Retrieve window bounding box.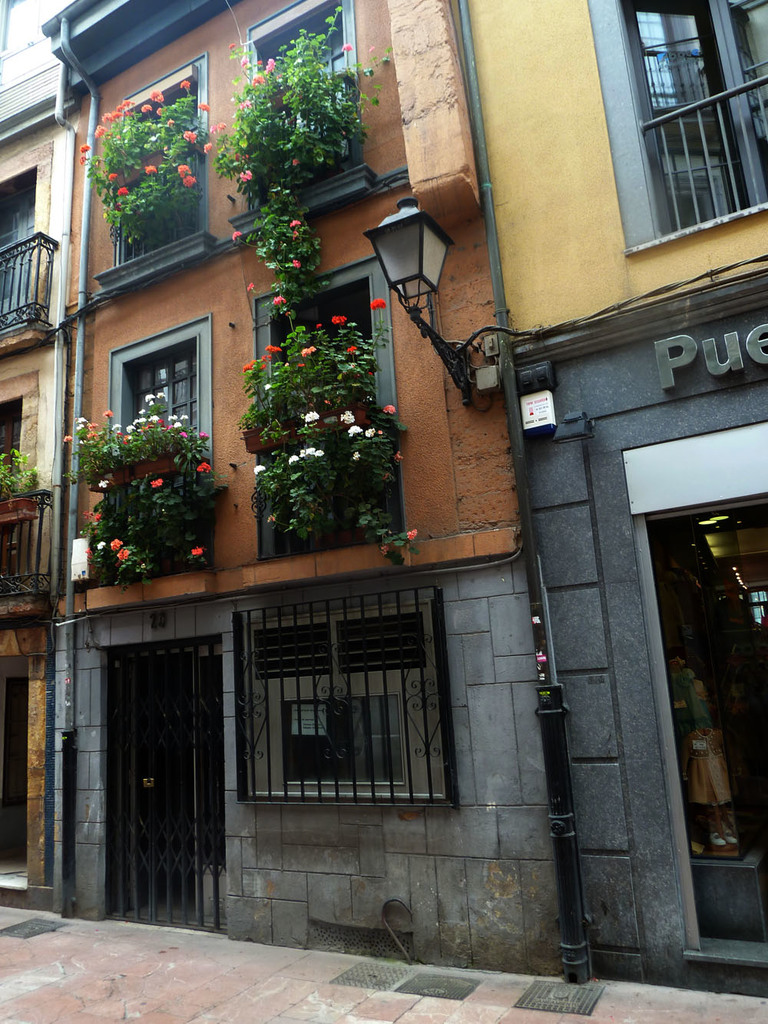
Bounding box: {"x1": 239, "y1": 592, "x2": 442, "y2": 794}.
